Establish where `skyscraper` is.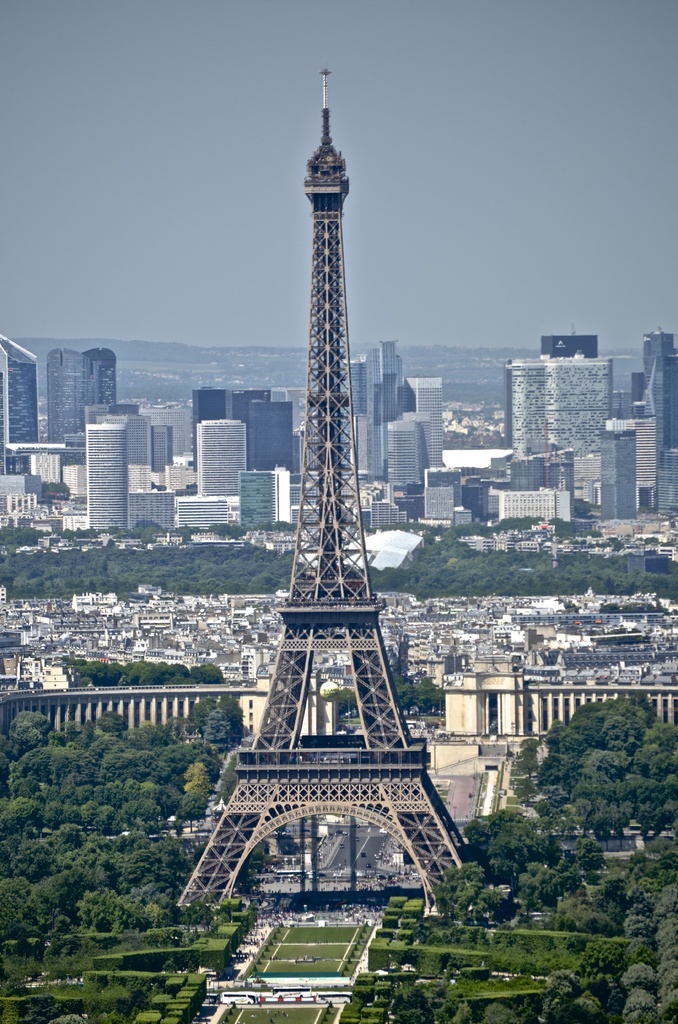
Established at bbox(29, 342, 126, 456).
